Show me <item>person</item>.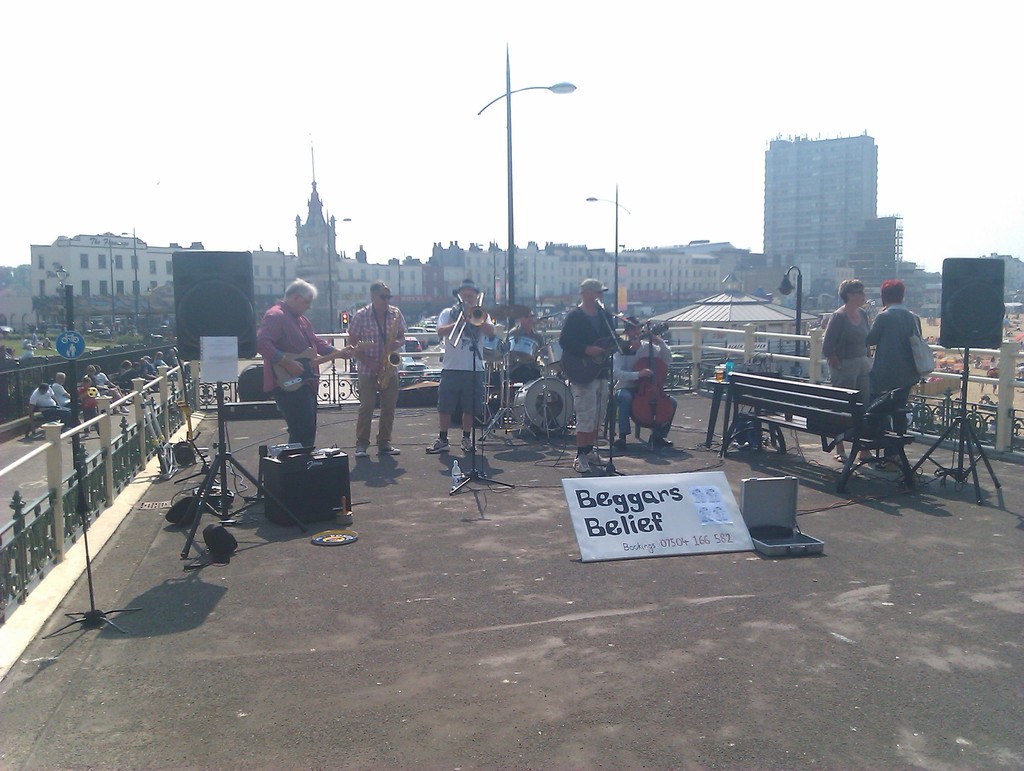
<item>person</item> is here: (612,314,677,452).
